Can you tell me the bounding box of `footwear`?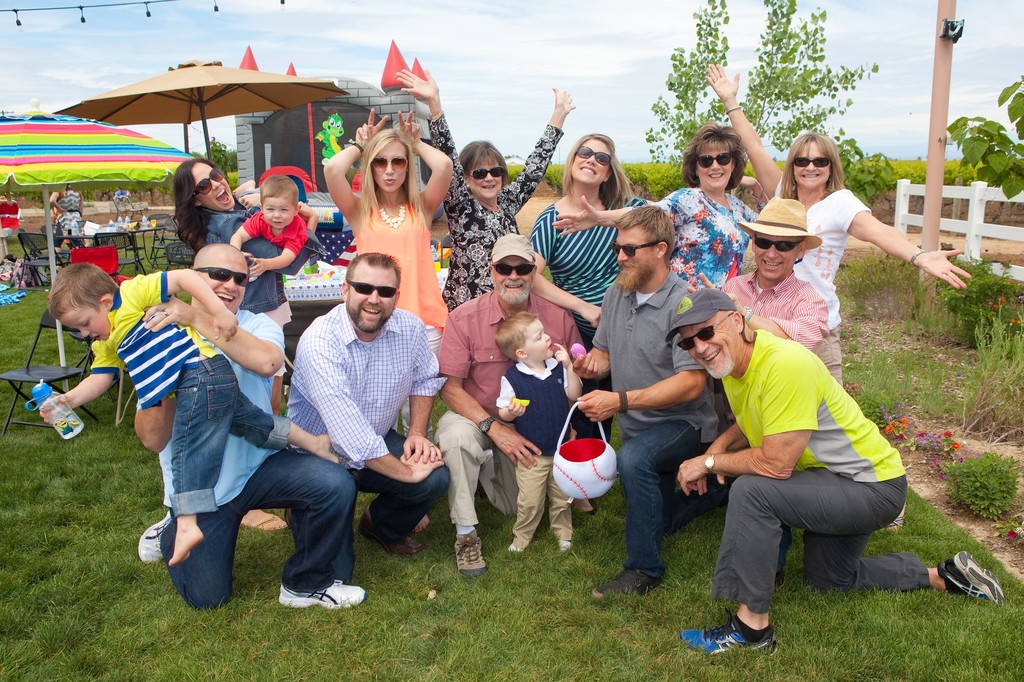
<box>589,567,656,599</box>.
